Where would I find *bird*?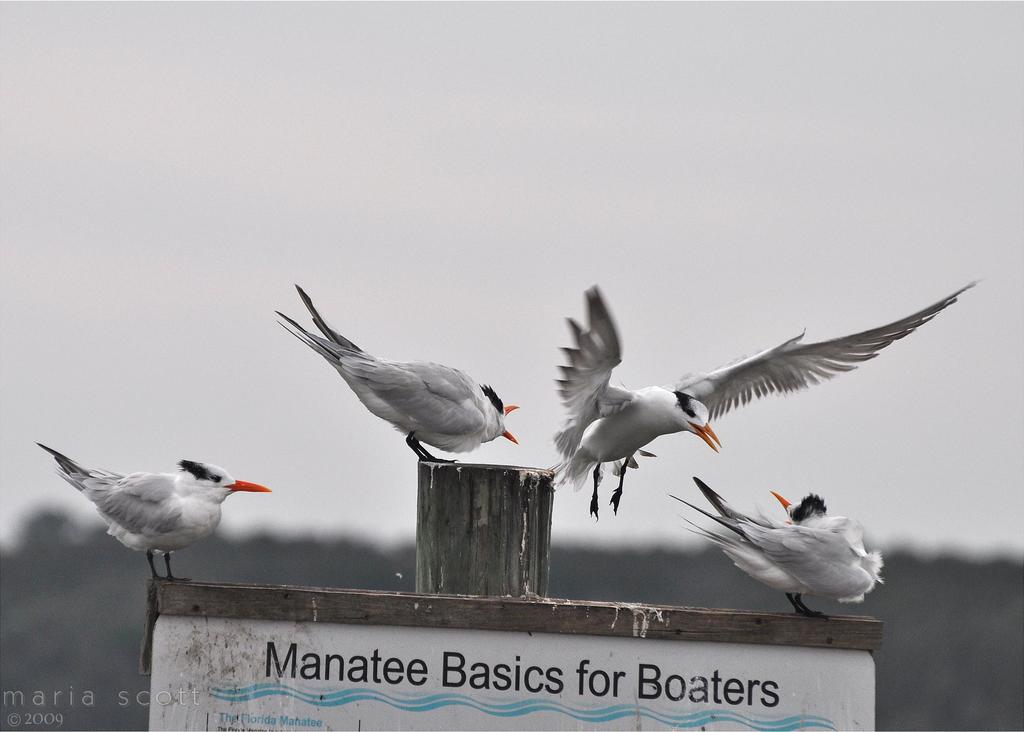
At (276, 282, 516, 467).
